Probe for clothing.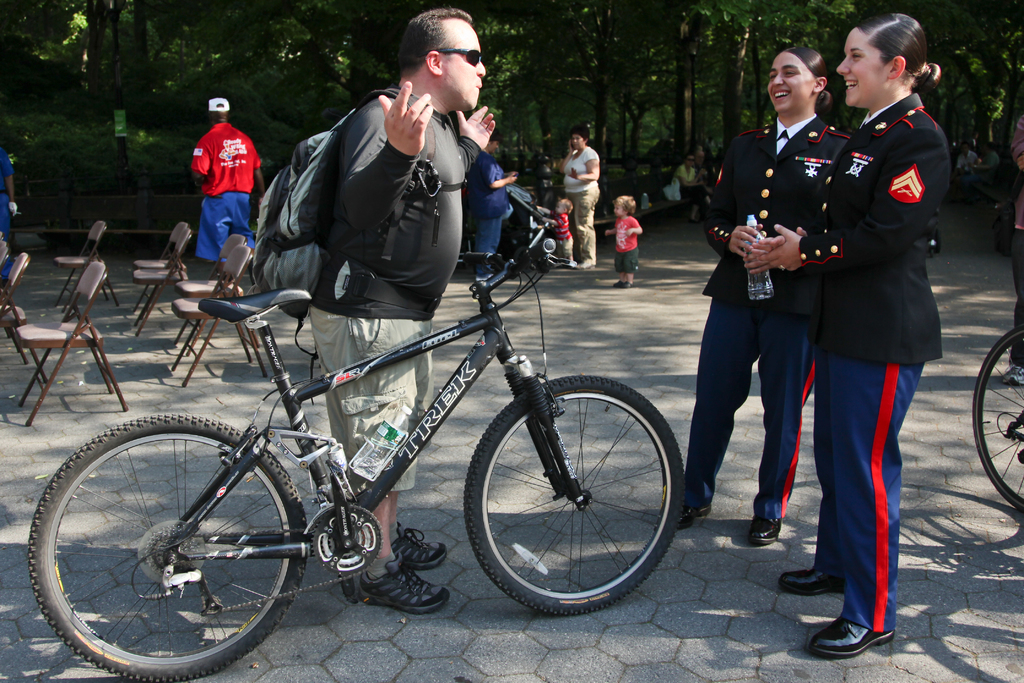
Probe result: {"left": 305, "top": 96, "right": 478, "bottom": 507}.
